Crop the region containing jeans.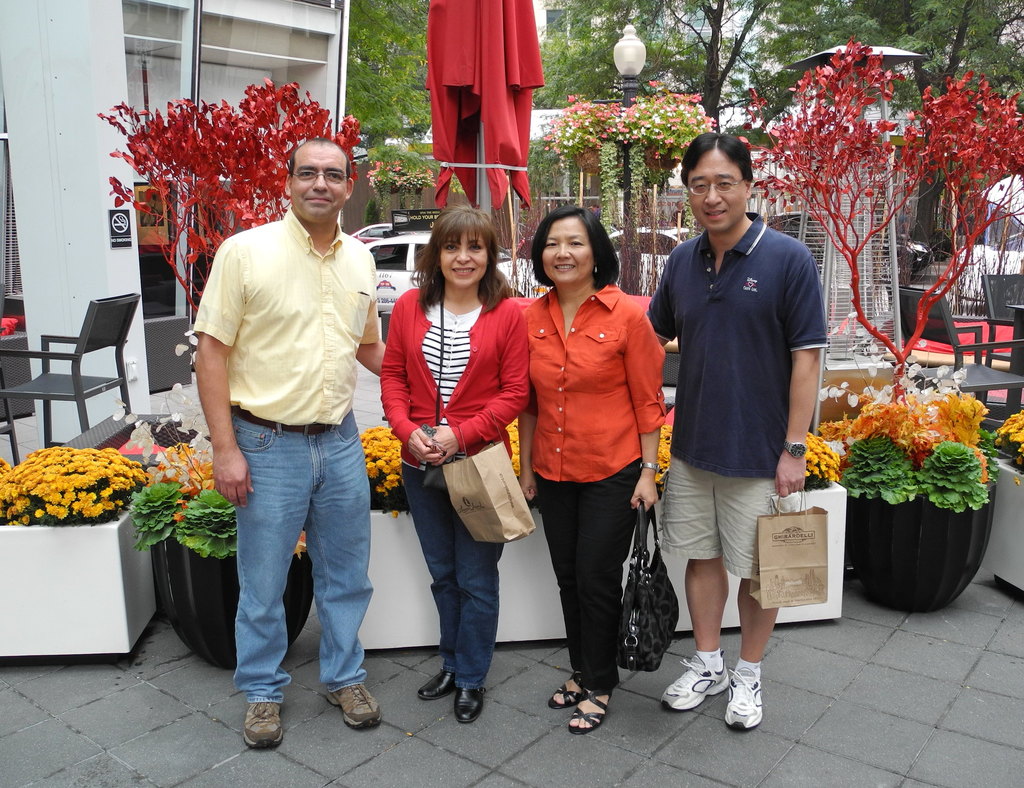
Crop region: l=400, t=469, r=499, b=691.
